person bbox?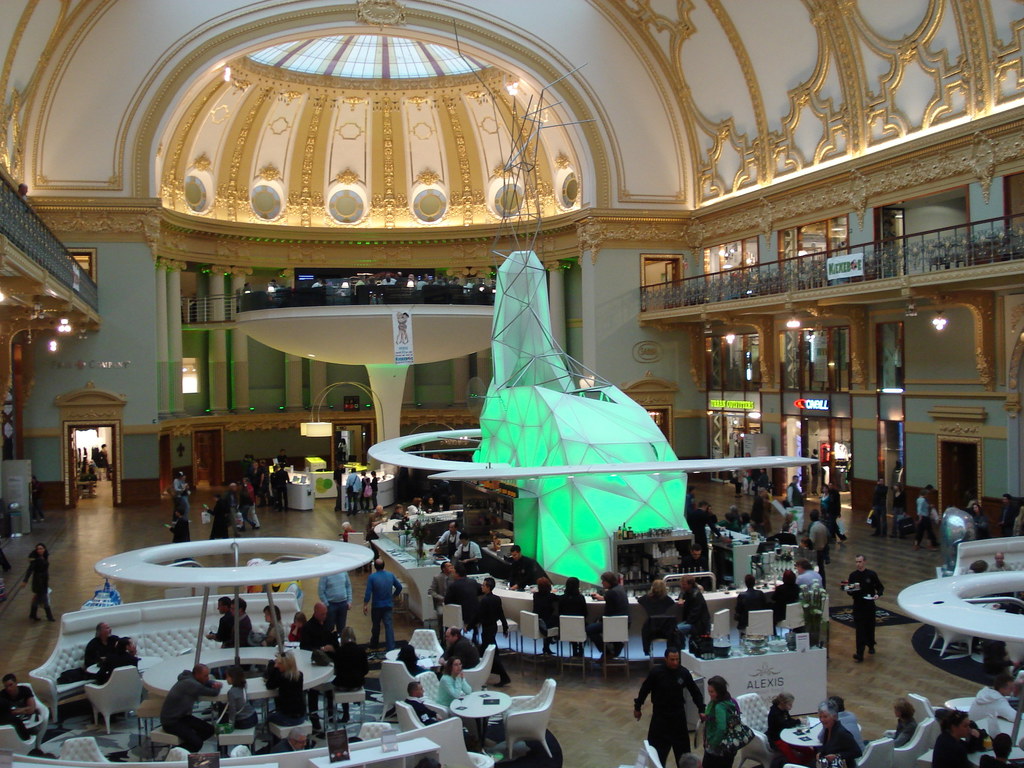
BBox(240, 478, 259, 532)
